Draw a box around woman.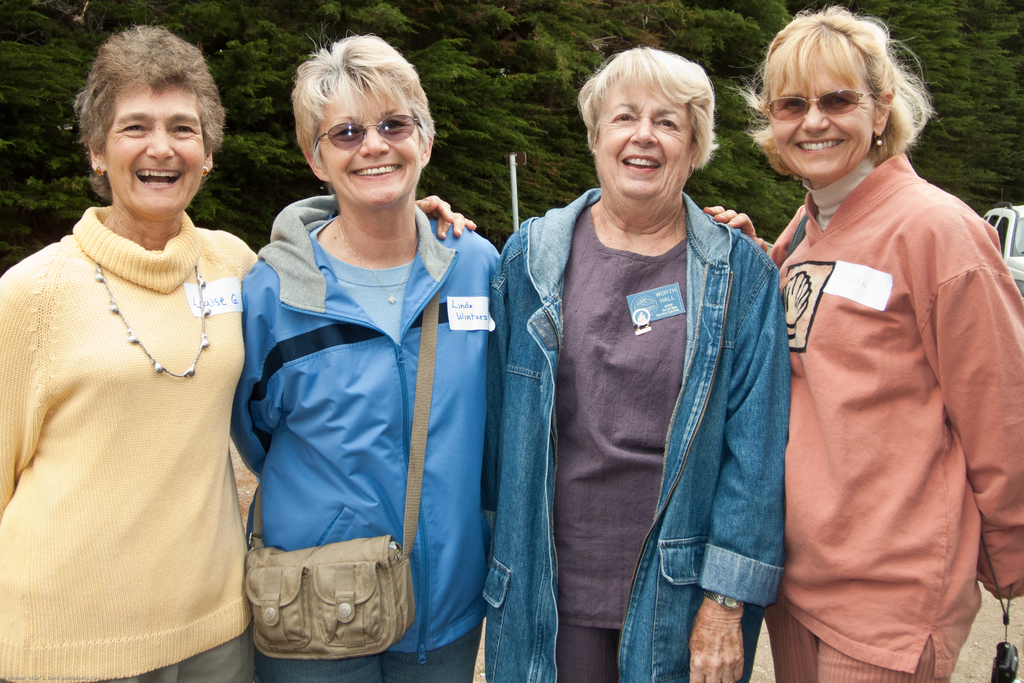
select_region(491, 49, 792, 682).
